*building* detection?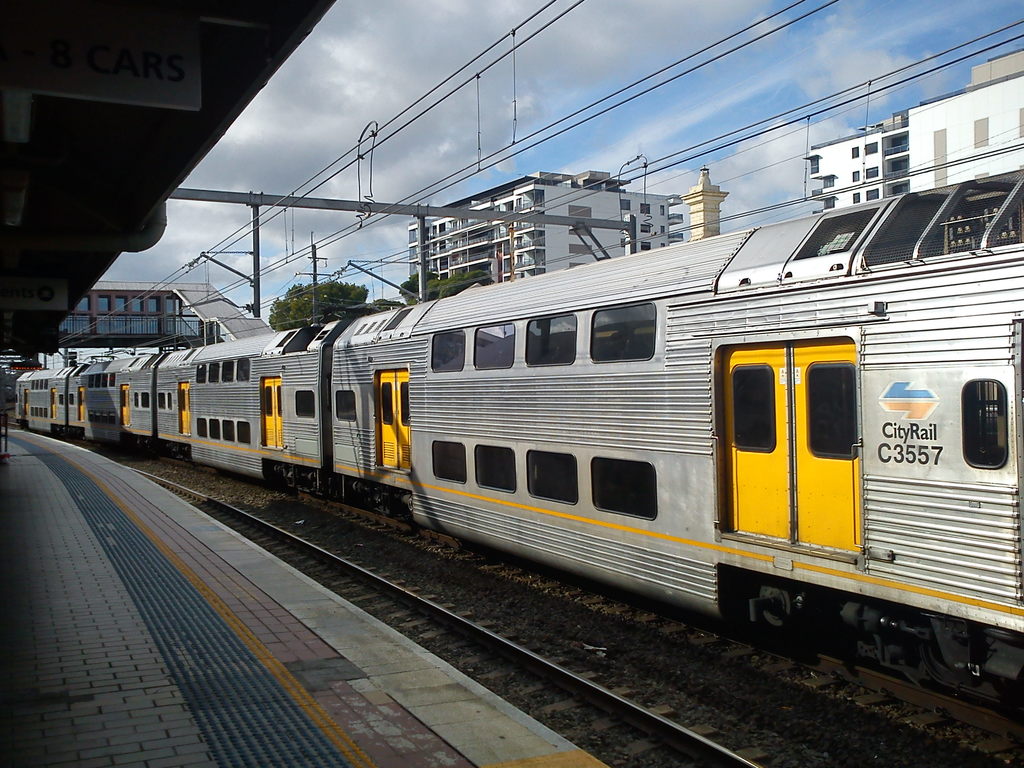
(802, 42, 1023, 212)
